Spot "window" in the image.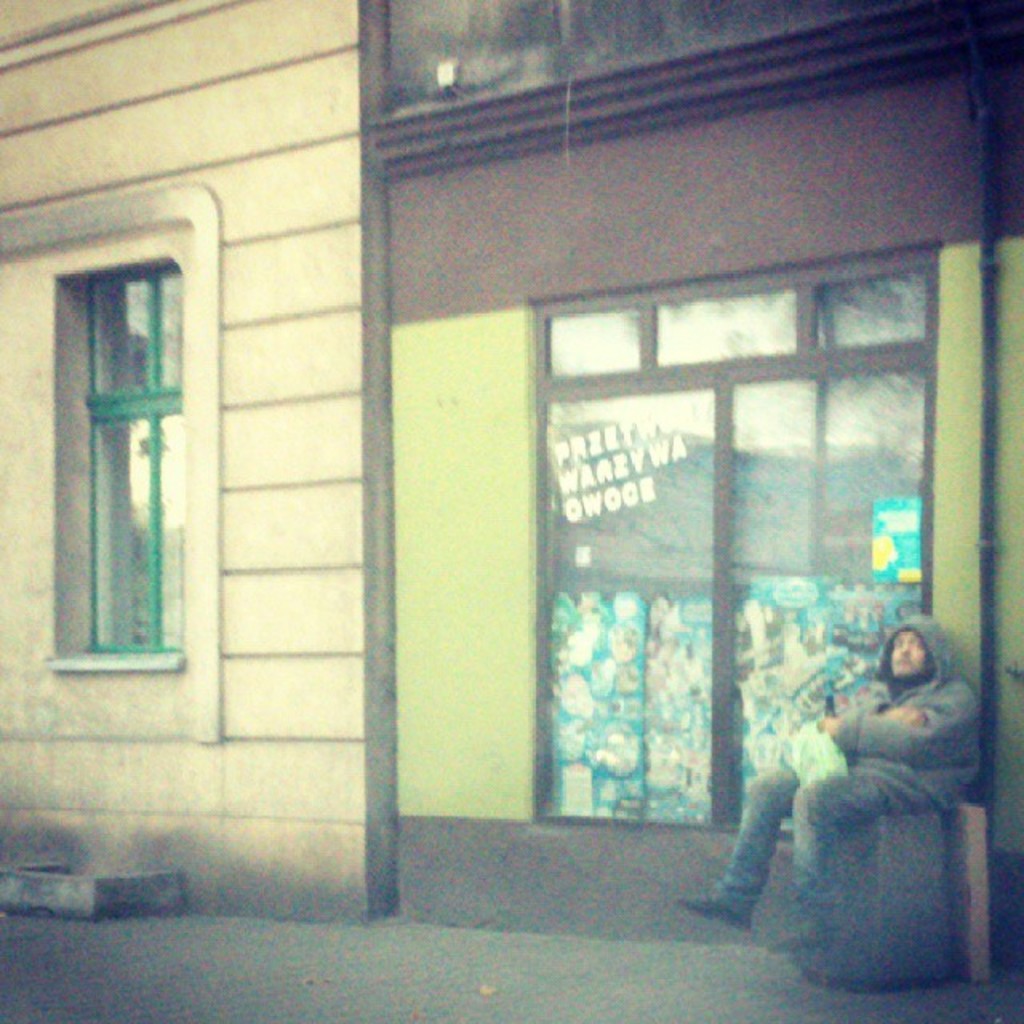
"window" found at locate(78, 259, 194, 653).
